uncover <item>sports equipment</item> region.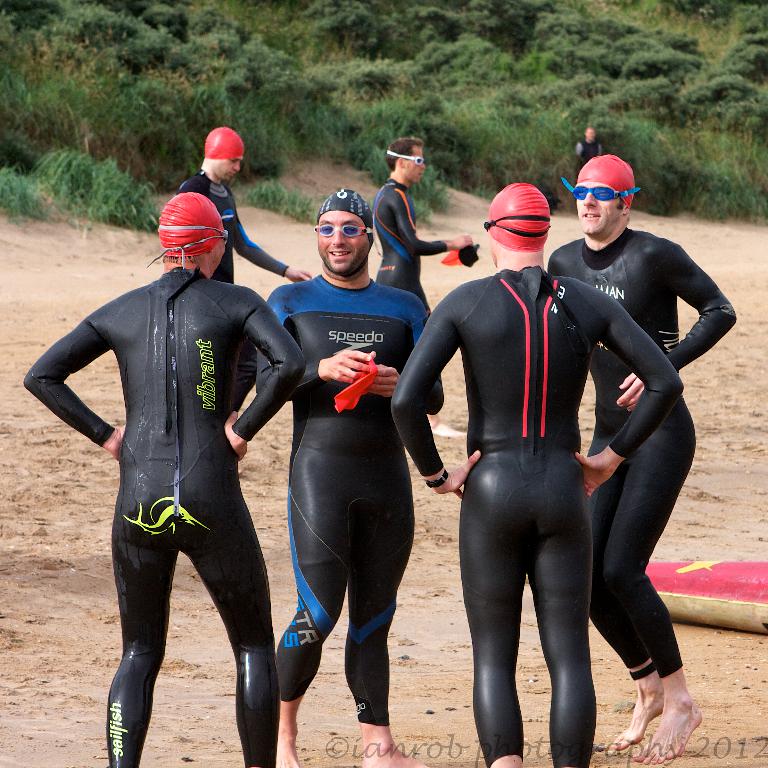
Uncovered: [x1=643, y1=559, x2=767, y2=637].
